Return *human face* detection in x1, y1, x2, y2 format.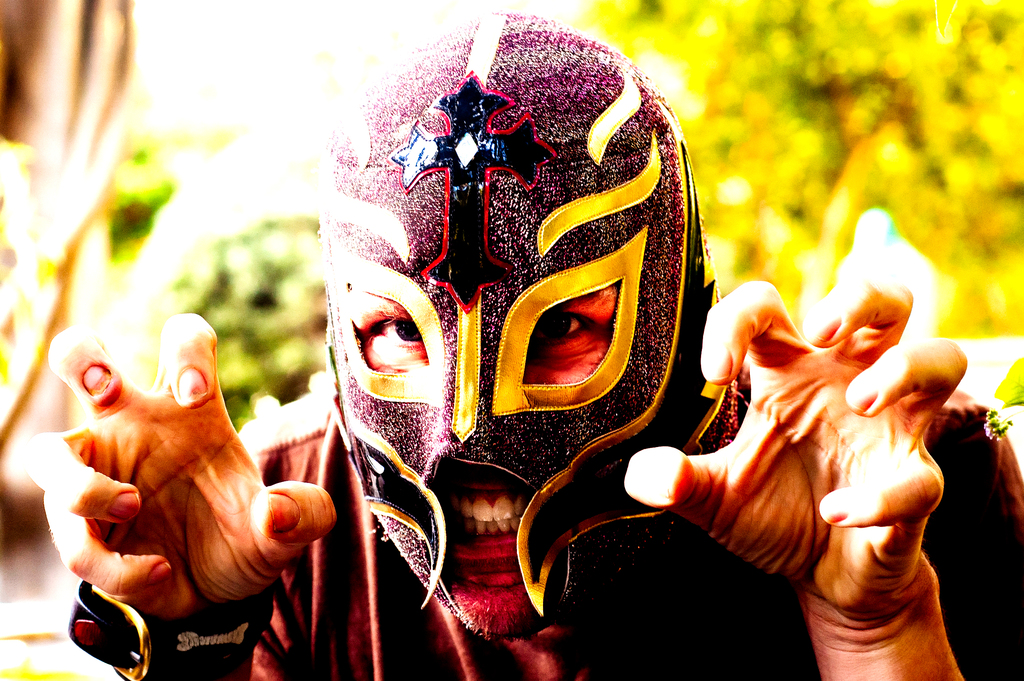
343, 284, 616, 639.
